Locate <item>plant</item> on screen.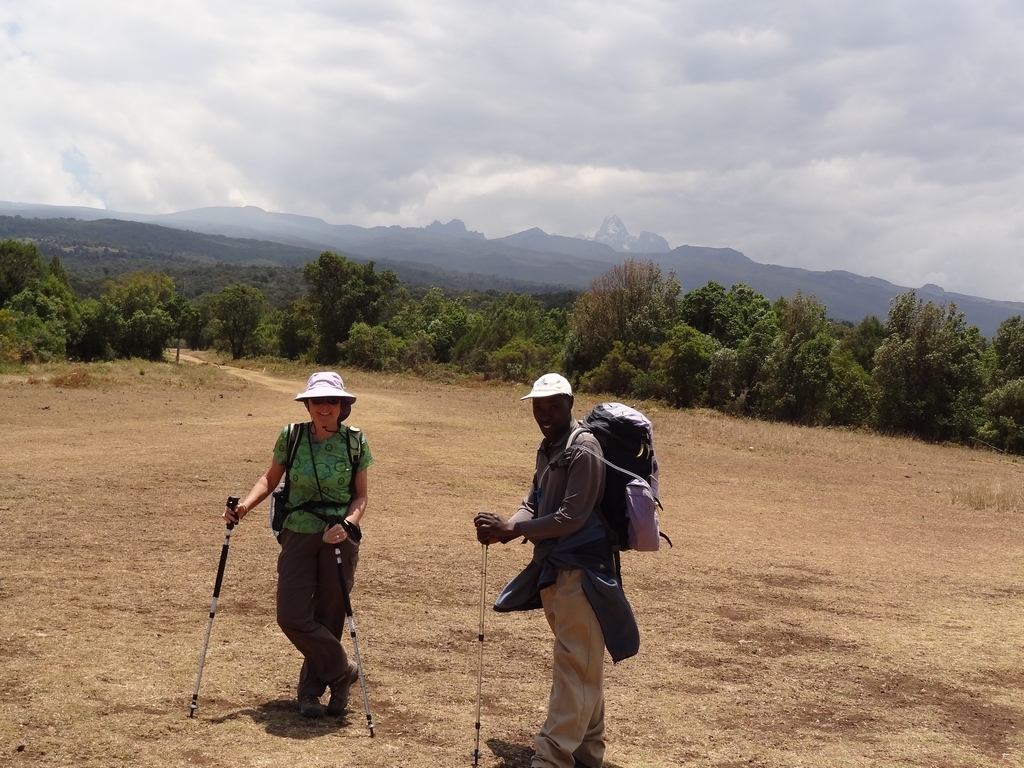
On screen at {"x1": 730, "y1": 305, "x2": 784, "y2": 393}.
